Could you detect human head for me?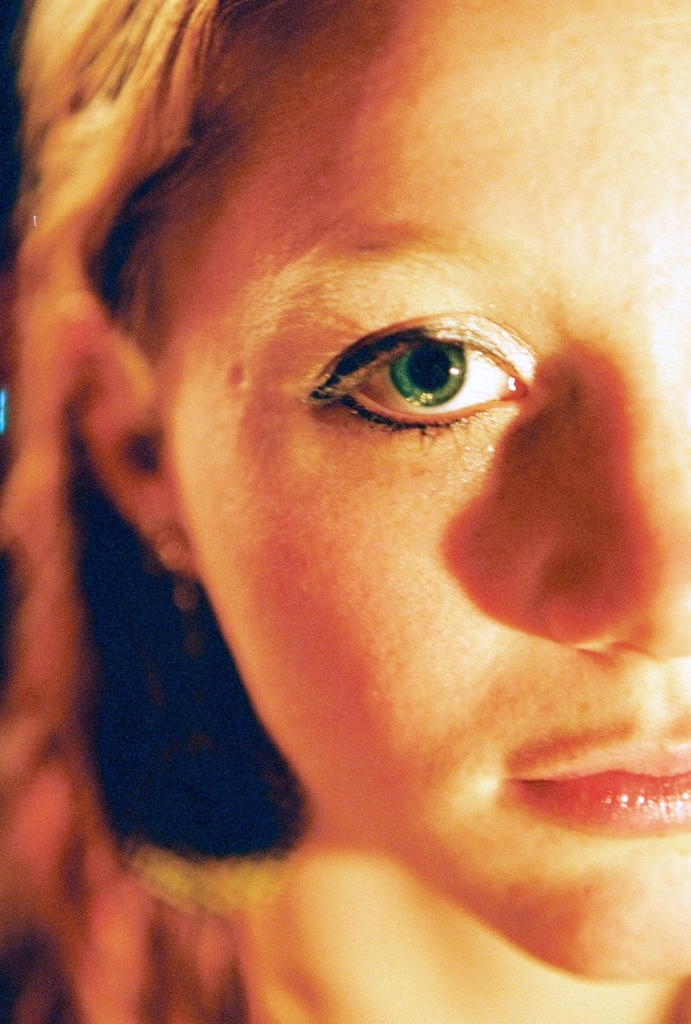
Detection result: <region>0, 0, 690, 995</region>.
